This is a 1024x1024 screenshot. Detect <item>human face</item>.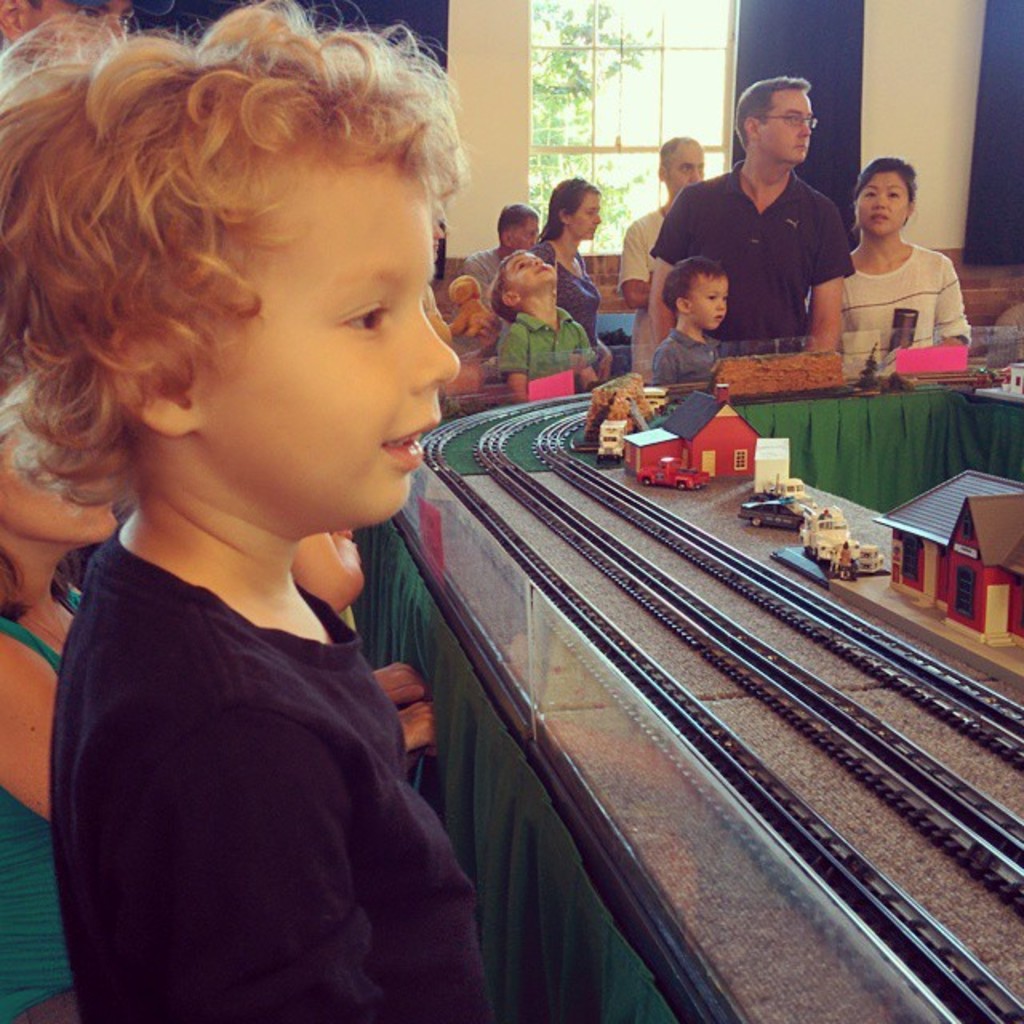
(432, 214, 445, 258).
